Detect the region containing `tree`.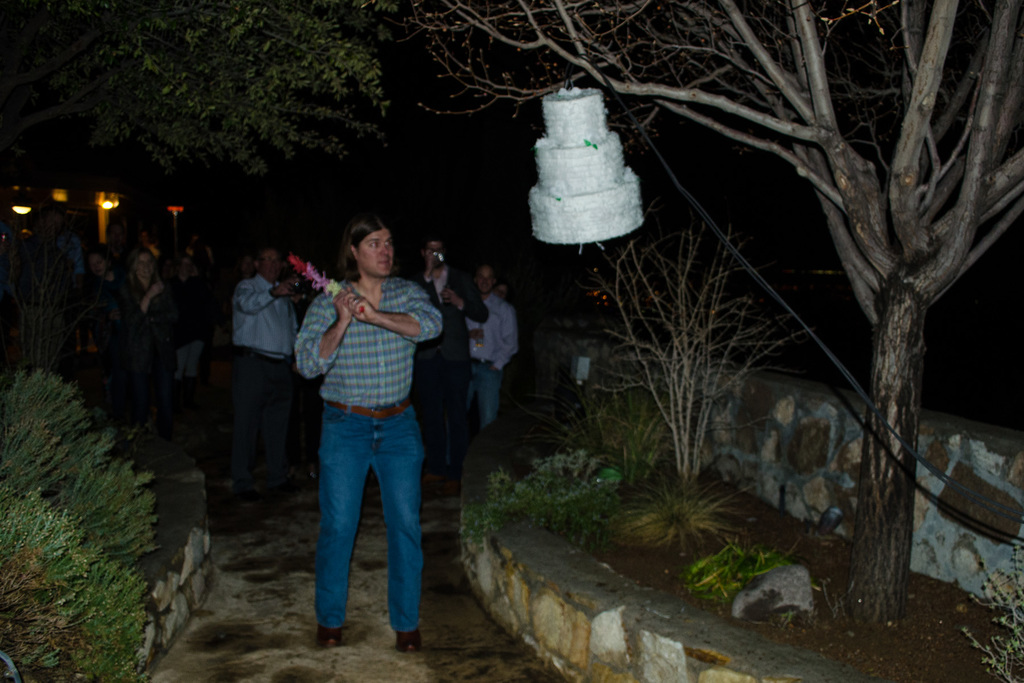
pyautogui.locateOnScreen(394, 0, 1023, 632).
